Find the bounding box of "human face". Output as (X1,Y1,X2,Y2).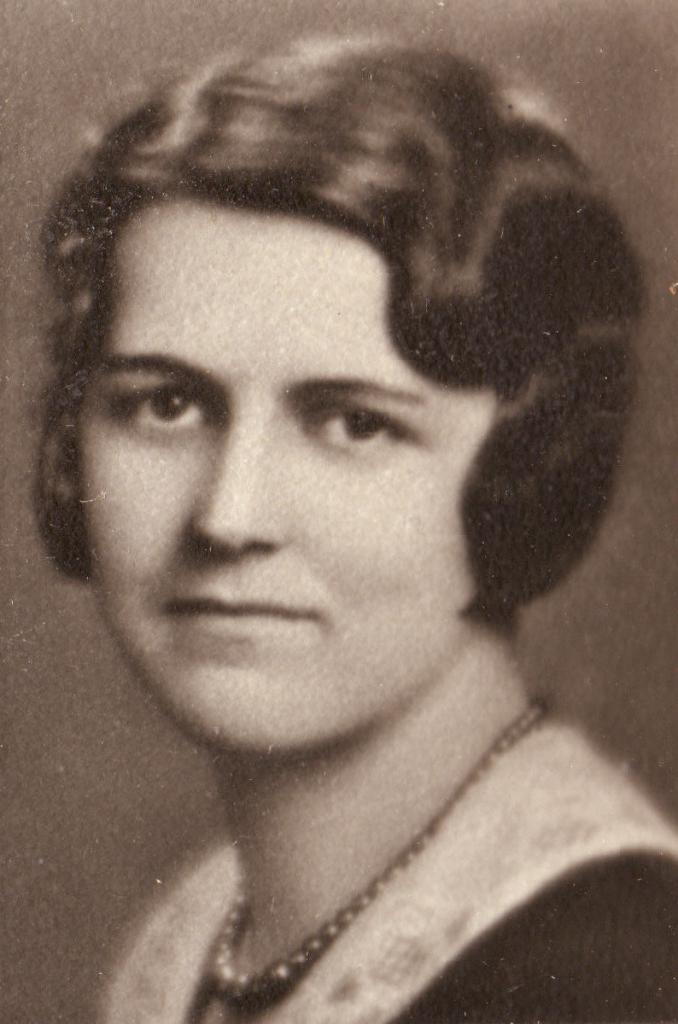
(79,205,497,754).
